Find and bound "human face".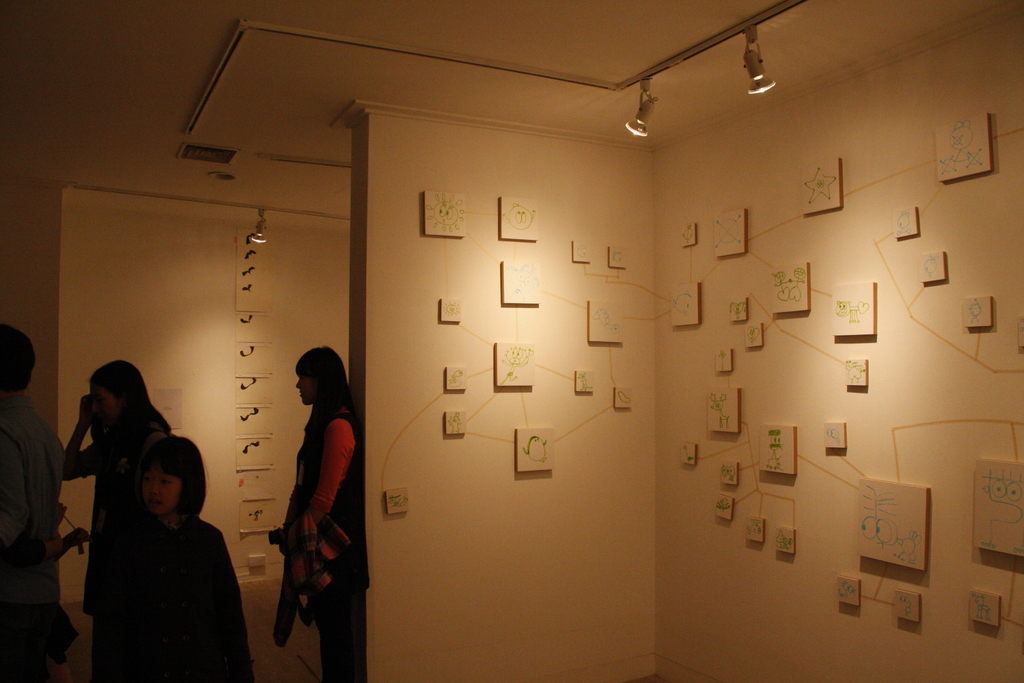
Bound: rect(294, 369, 317, 406).
